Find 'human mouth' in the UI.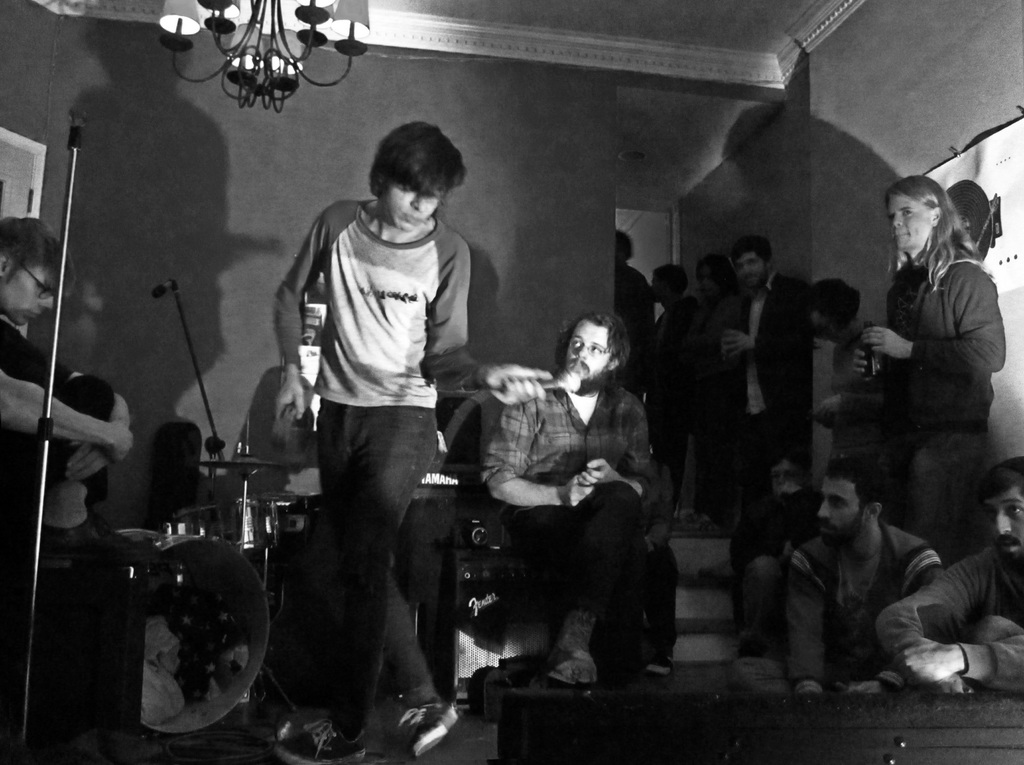
UI element at (401,207,425,223).
